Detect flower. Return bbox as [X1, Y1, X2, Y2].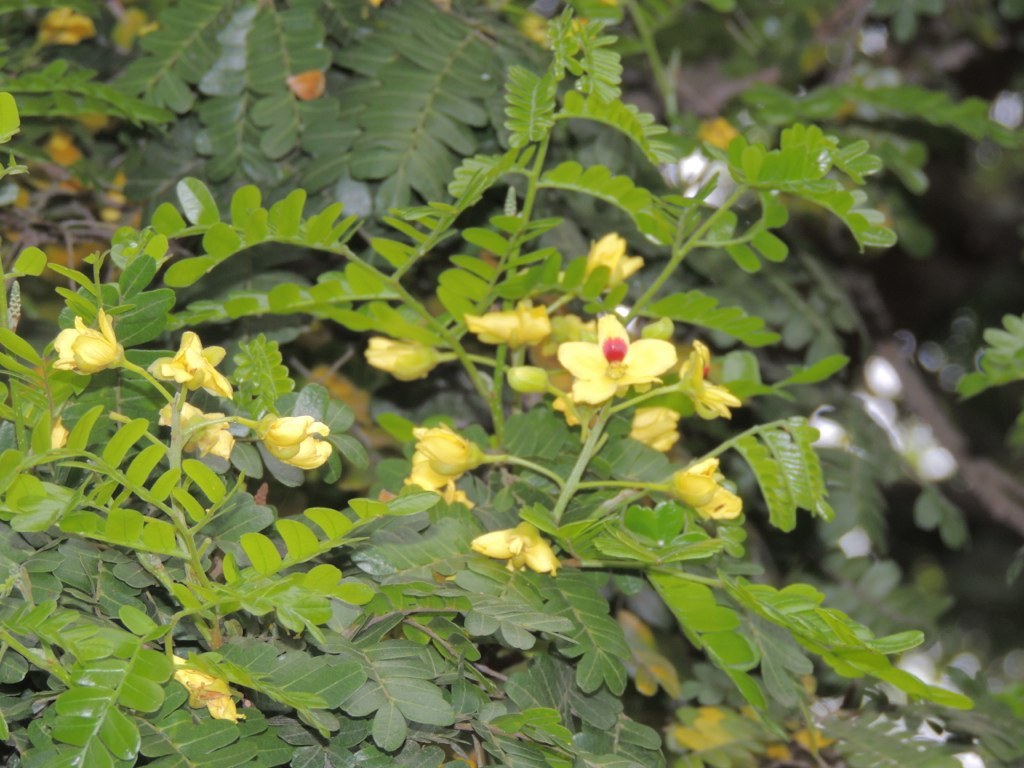
[257, 413, 324, 483].
